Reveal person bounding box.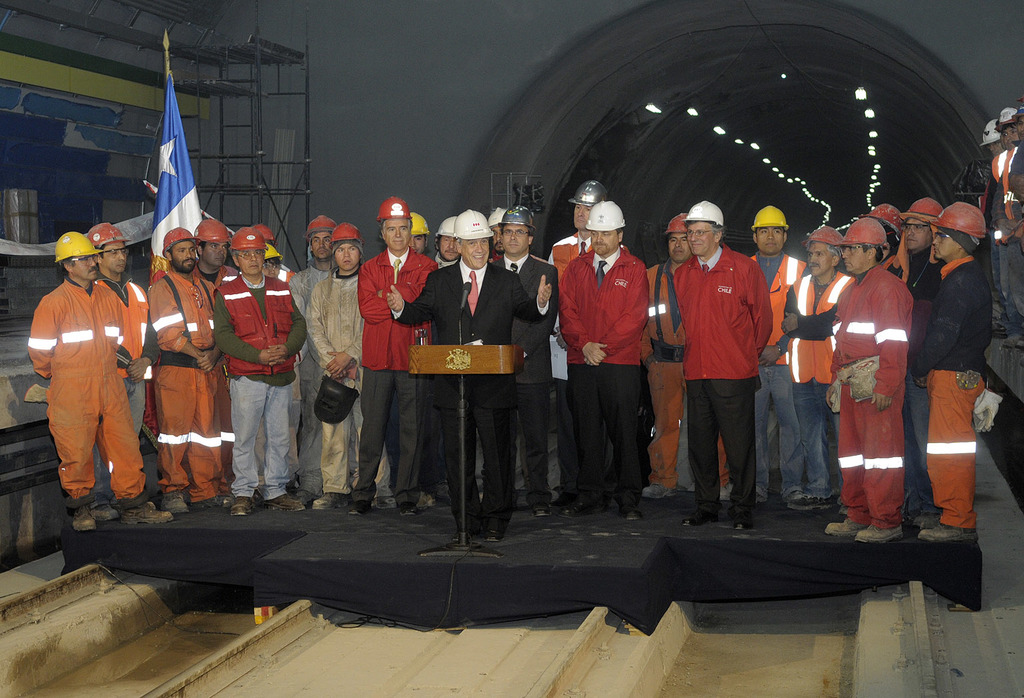
Revealed: [left=820, top=213, right=913, bottom=542].
